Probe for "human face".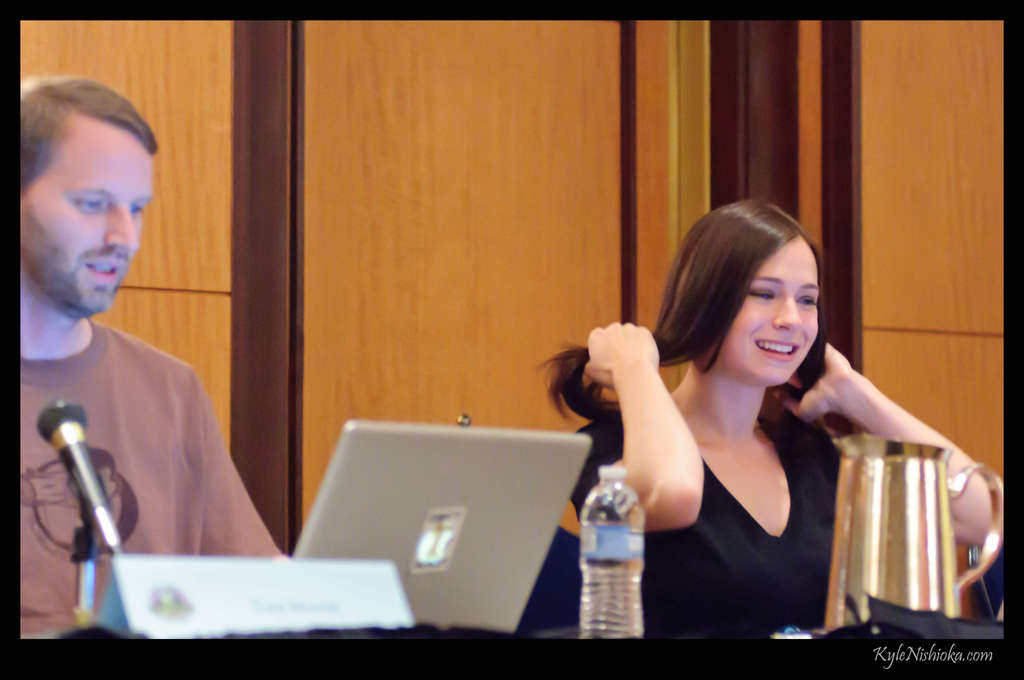
Probe result: 17:114:159:318.
